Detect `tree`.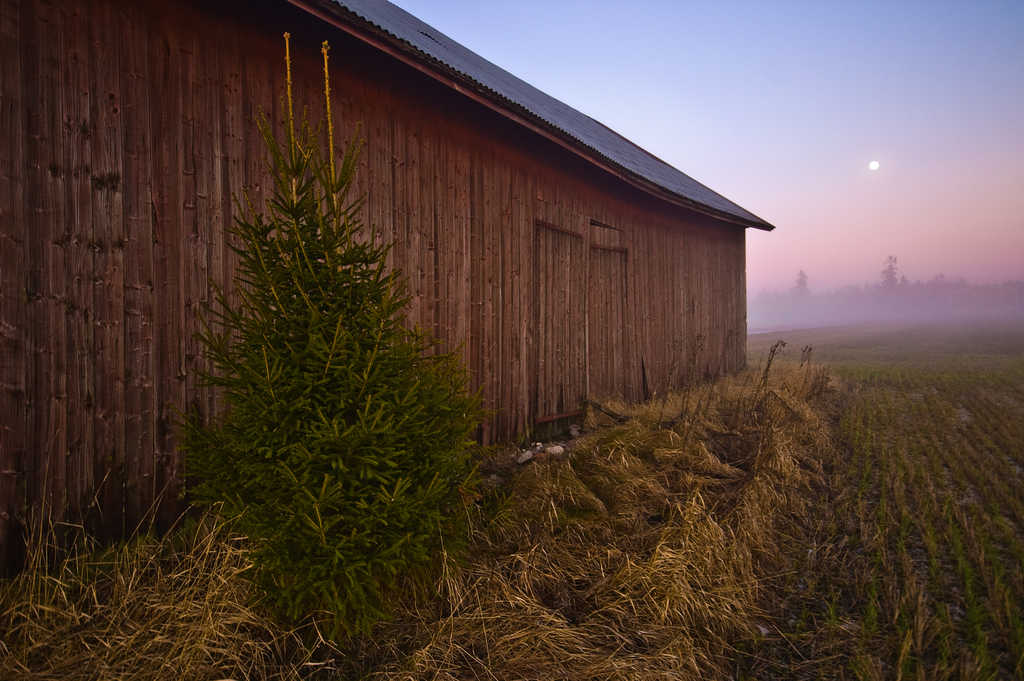
Detected at left=879, top=250, right=899, bottom=290.
